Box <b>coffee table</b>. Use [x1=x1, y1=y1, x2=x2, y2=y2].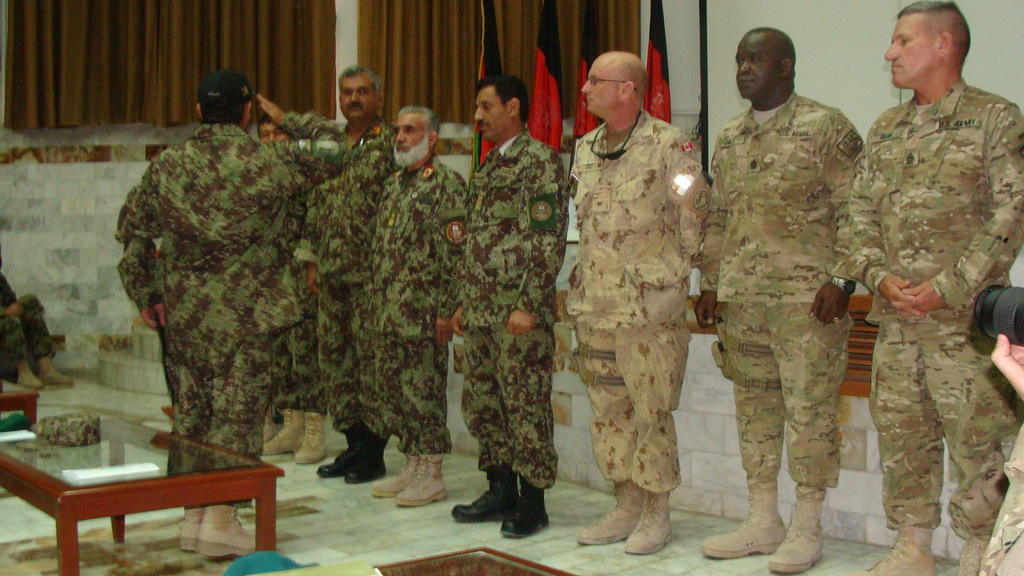
[x1=0, y1=403, x2=286, y2=575].
